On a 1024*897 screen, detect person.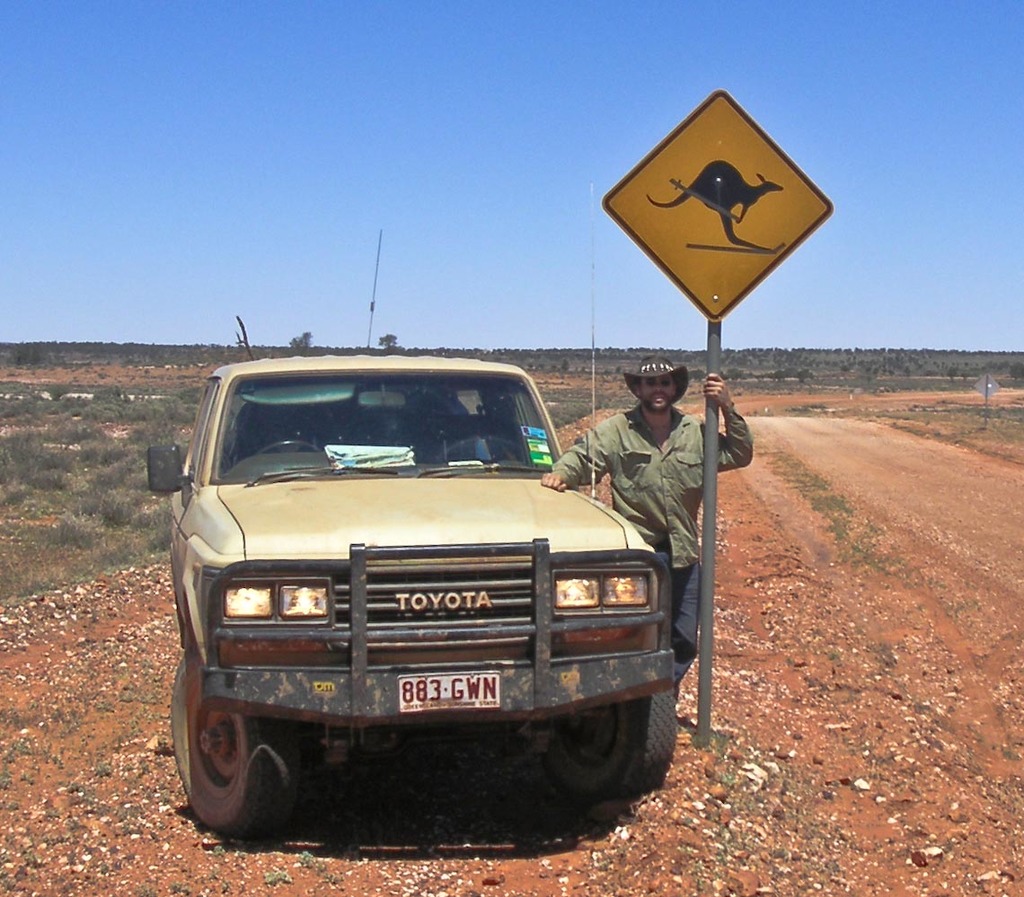
l=593, t=334, r=723, b=639.
